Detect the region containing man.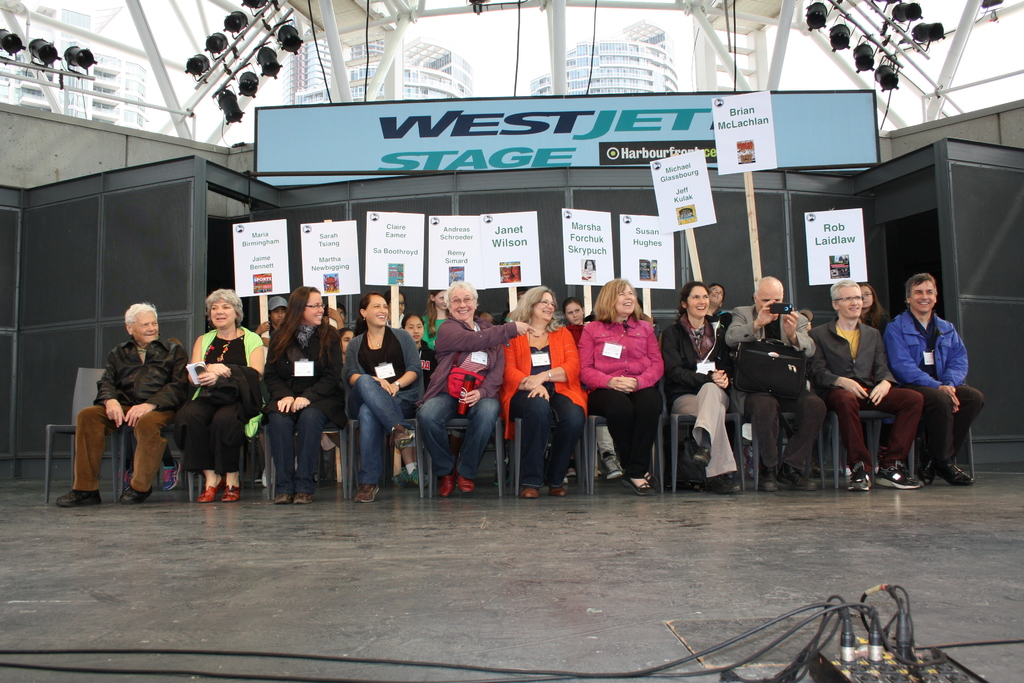
[left=804, top=277, right=924, bottom=493].
